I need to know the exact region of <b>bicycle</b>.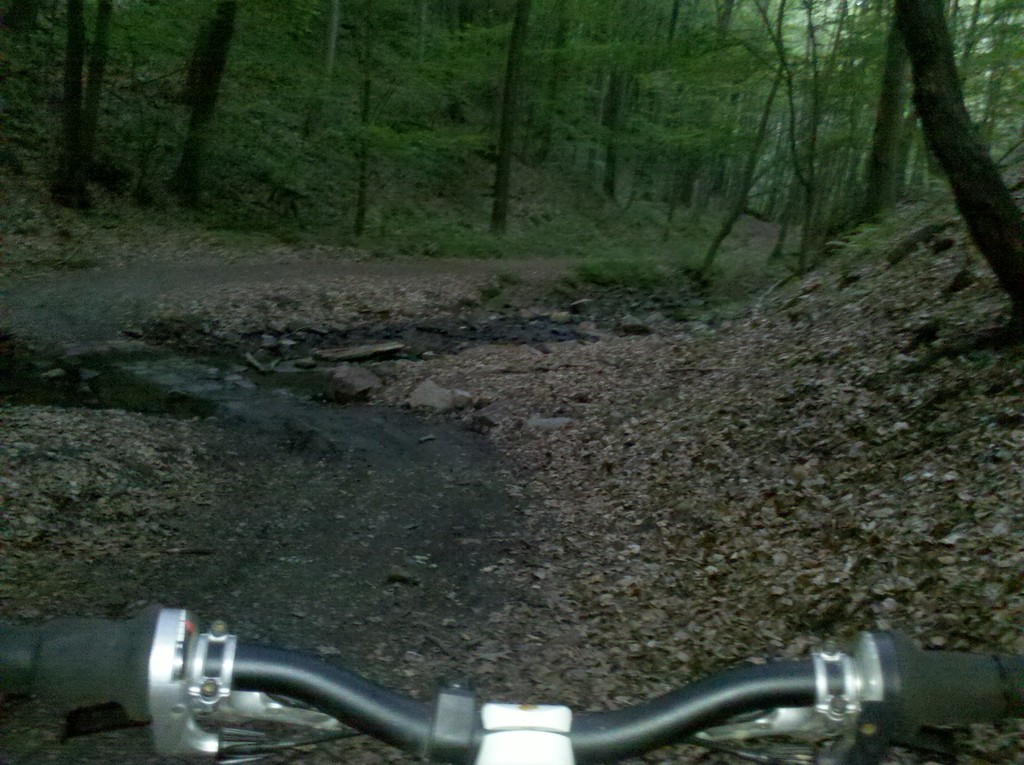
Region: select_region(0, 612, 1023, 764).
